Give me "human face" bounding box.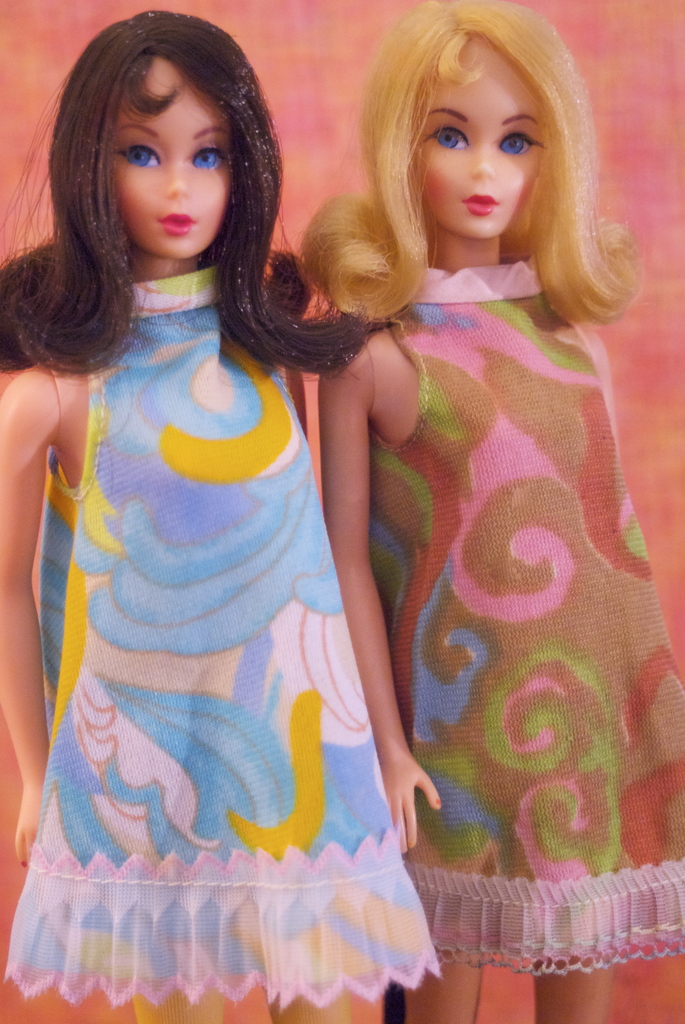
box(403, 27, 583, 237).
